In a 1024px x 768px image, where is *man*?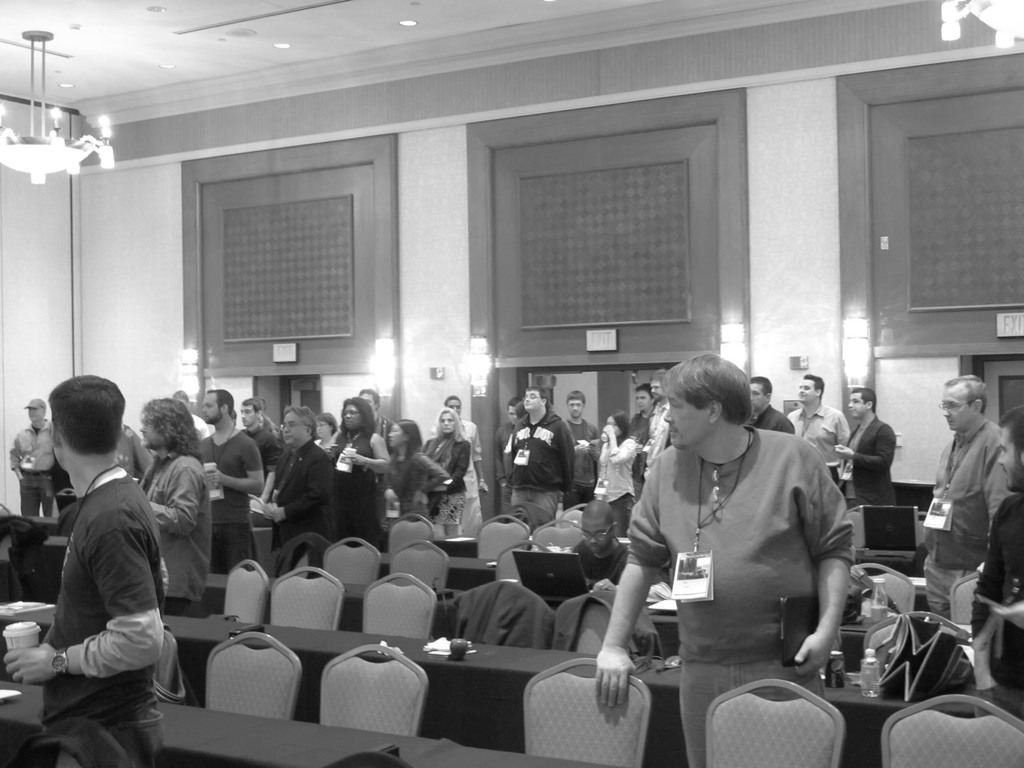
BBox(420, 394, 488, 542).
